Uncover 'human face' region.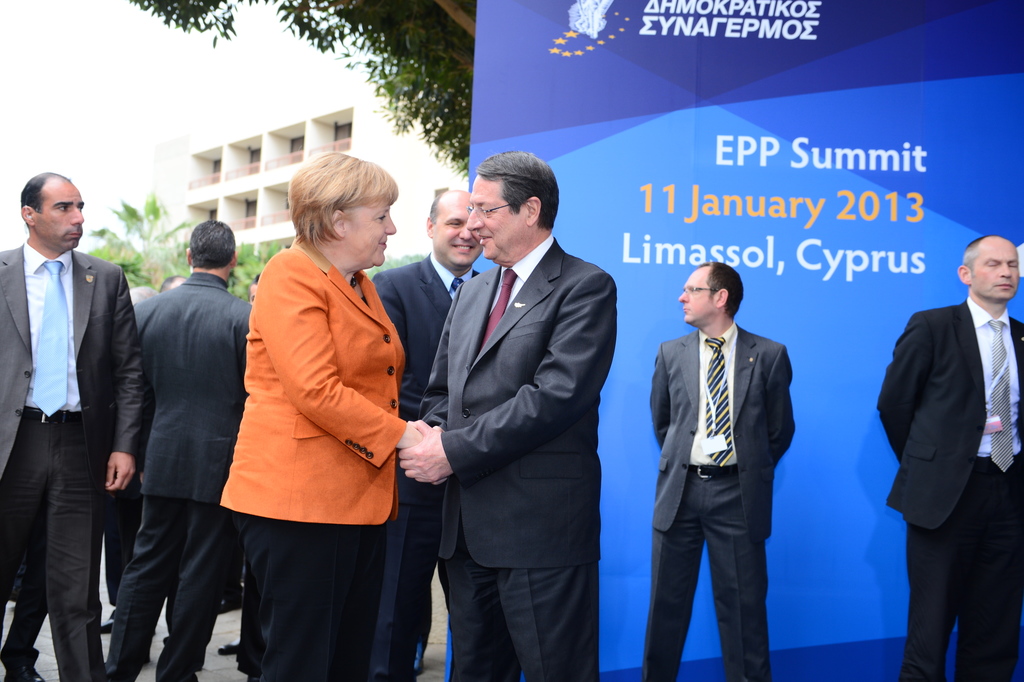
Uncovered: 676, 261, 713, 328.
